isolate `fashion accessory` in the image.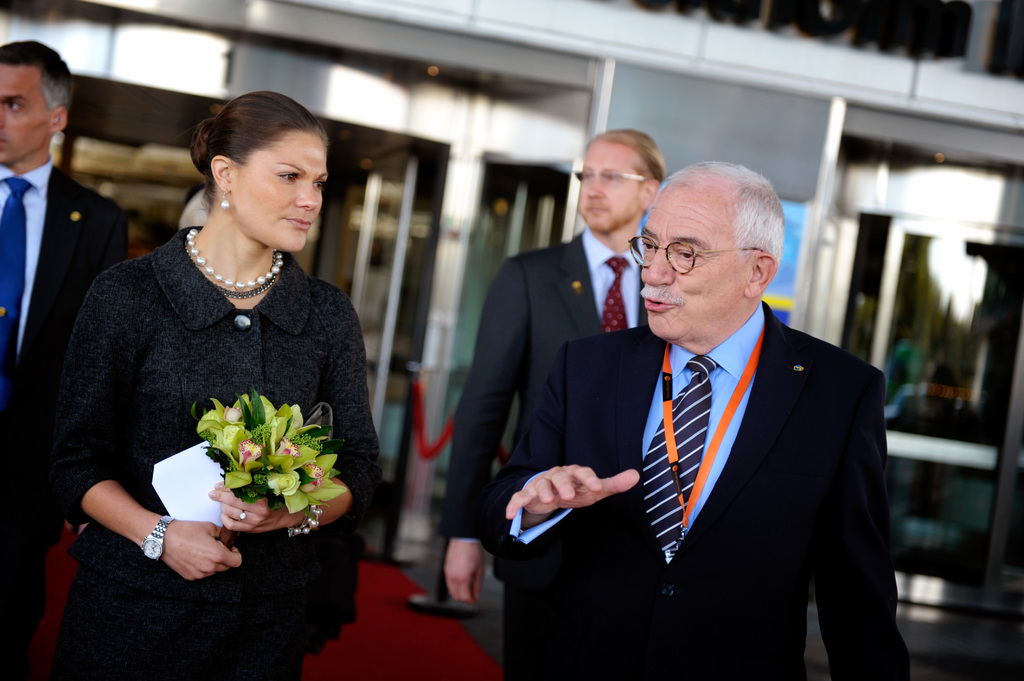
Isolated region: left=0, top=177, right=32, bottom=407.
